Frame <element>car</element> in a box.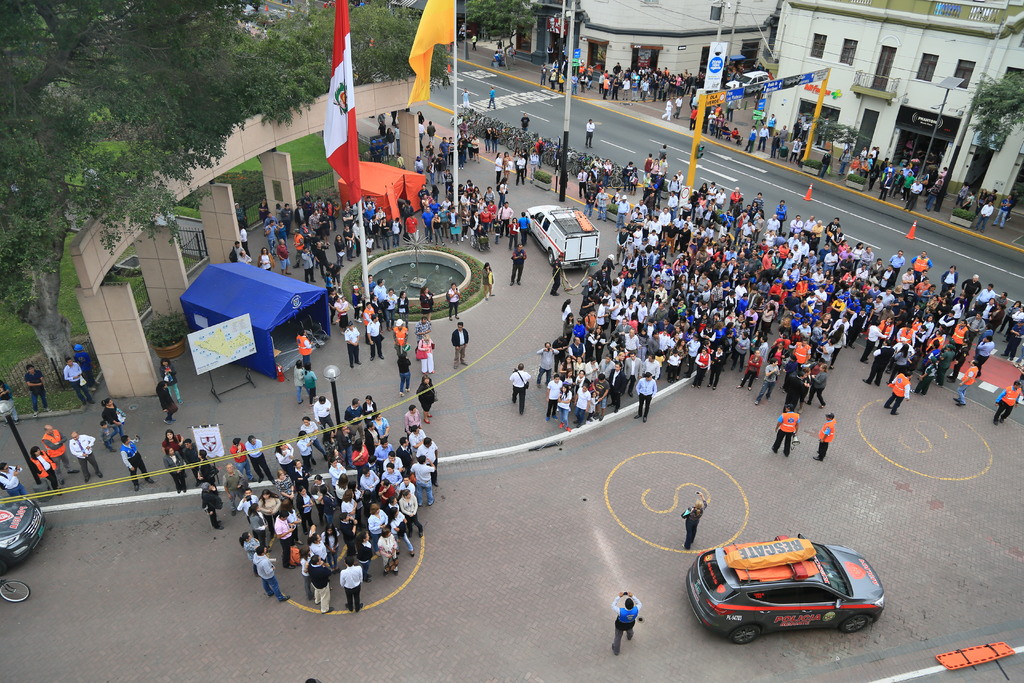
(left=684, top=522, right=883, bottom=632).
